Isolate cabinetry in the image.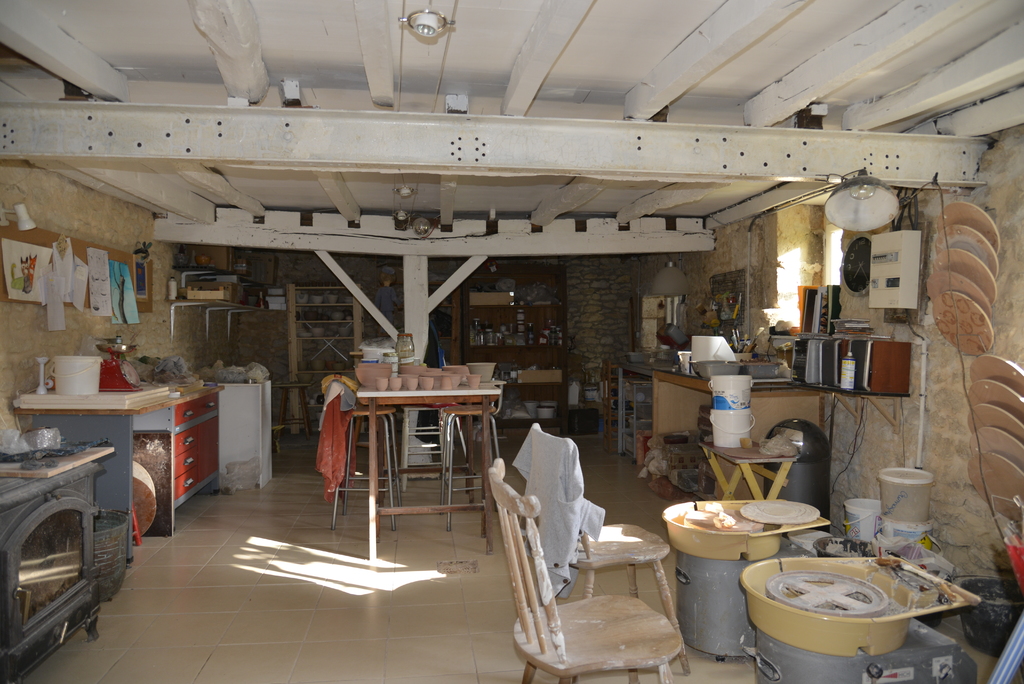
Isolated region: {"x1": 459, "y1": 350, "x2": 563, "y2": 380}.
